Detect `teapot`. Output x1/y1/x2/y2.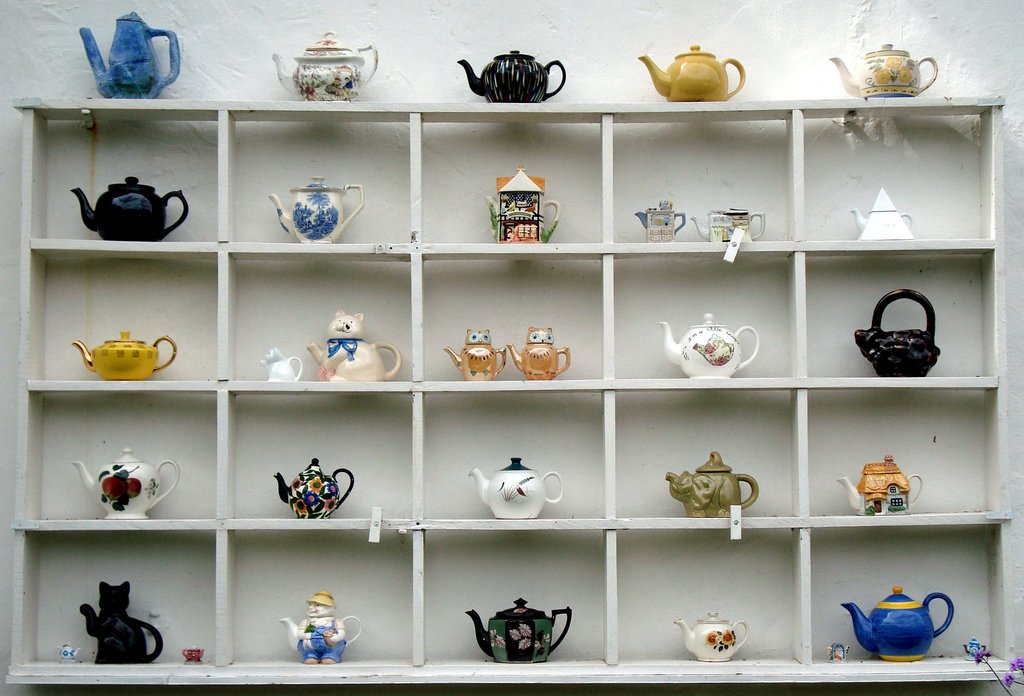
58/642/79/663.
